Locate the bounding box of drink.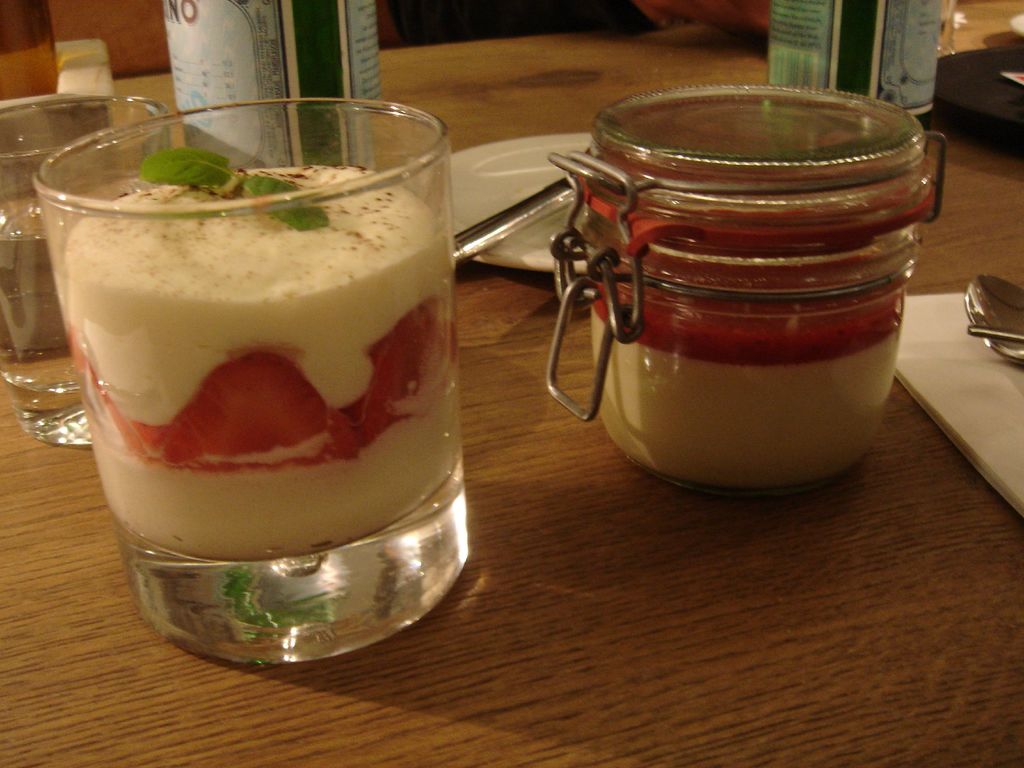
Bounding box: bbox(54, 158, 490, 543).
